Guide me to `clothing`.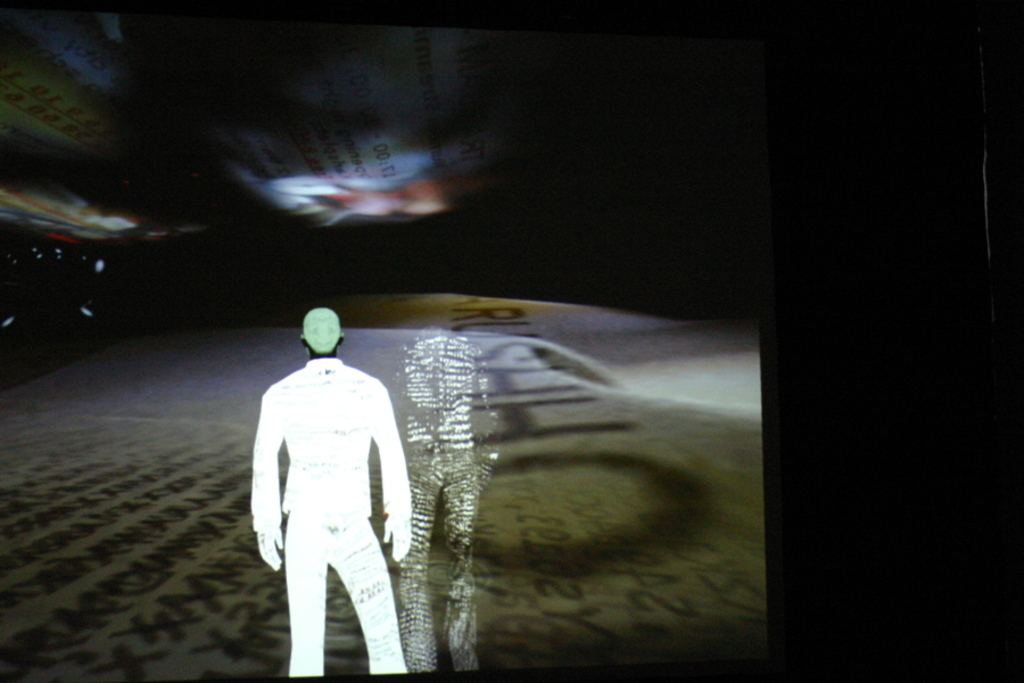
Guidance: l=256, t=339, r=413, b=653.
